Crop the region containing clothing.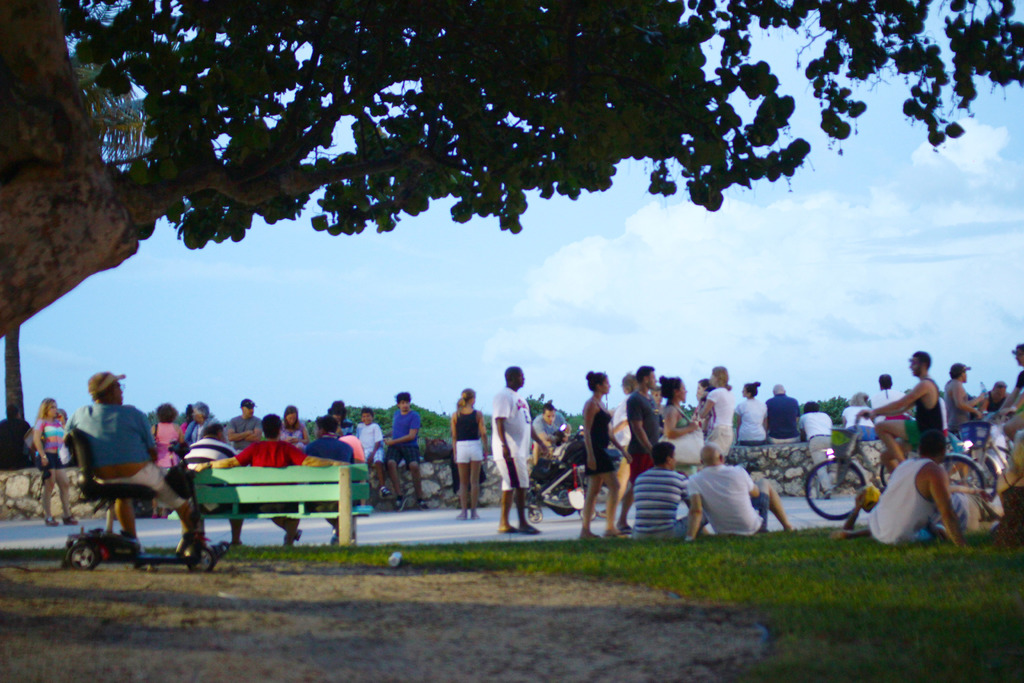
Crop region: [584, 399, 616, 482].
